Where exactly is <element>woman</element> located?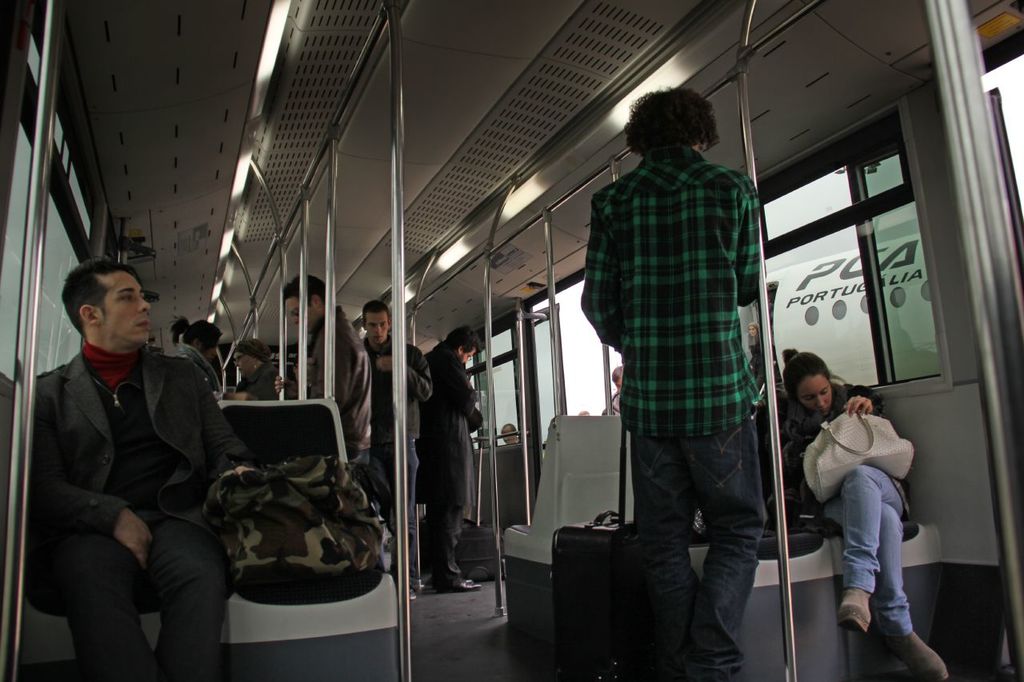
Its bounding box is [170, 318, 229, 397].
